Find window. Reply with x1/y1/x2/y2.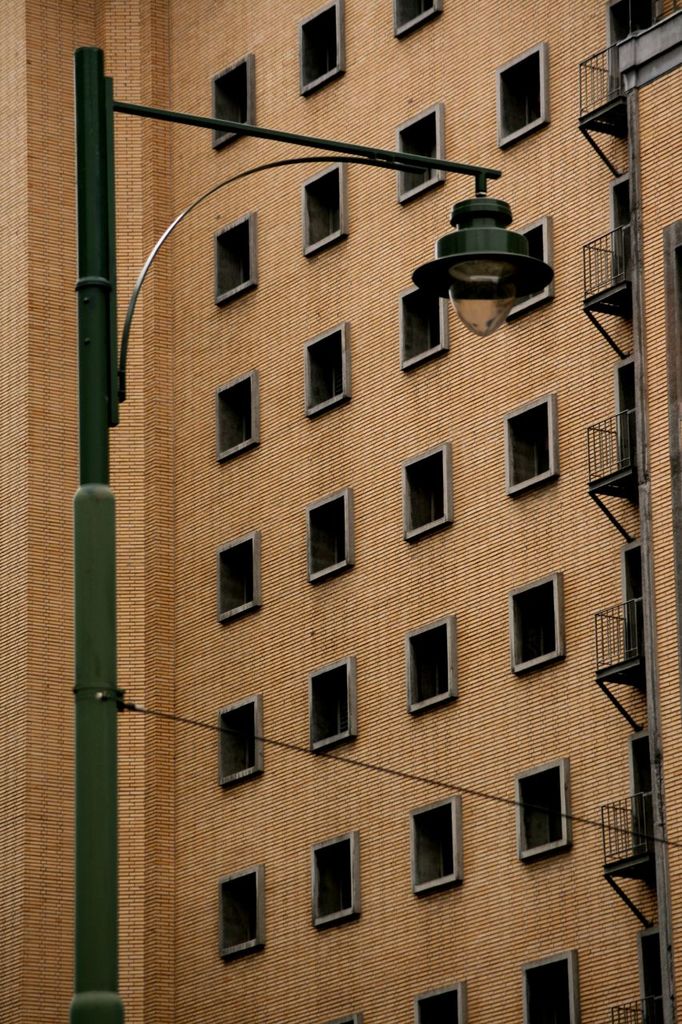
301/326/351/407.
